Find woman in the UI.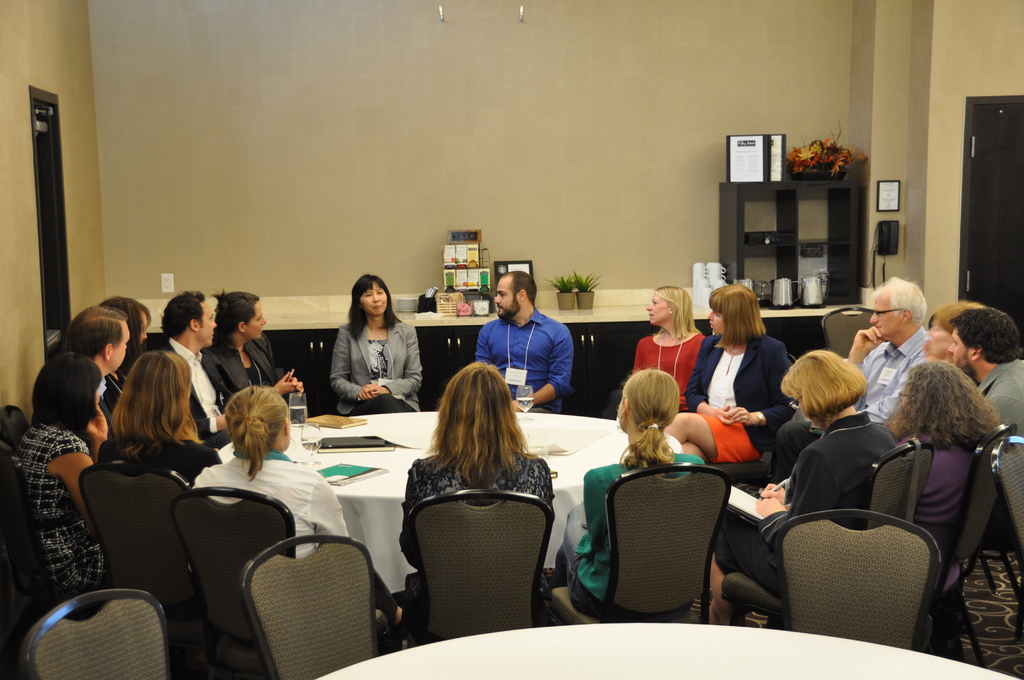
UI element at (left=192, top=385, right=348, bottom=555).
